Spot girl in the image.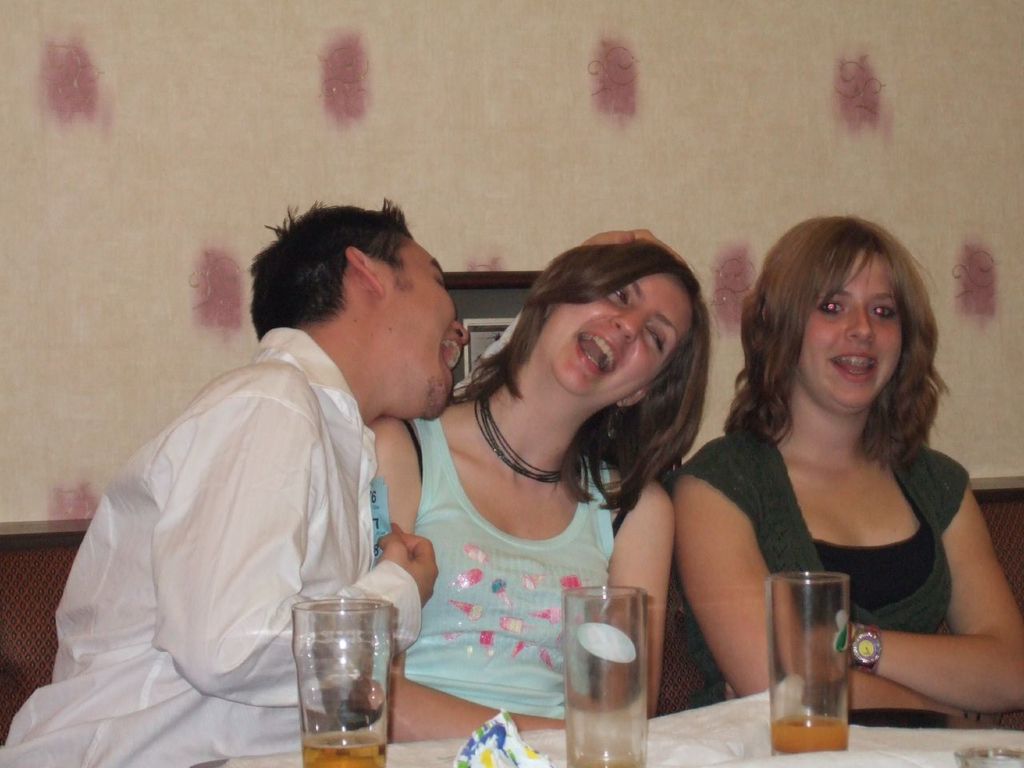
girl found at Rect(660, 219, 1015, 718).
